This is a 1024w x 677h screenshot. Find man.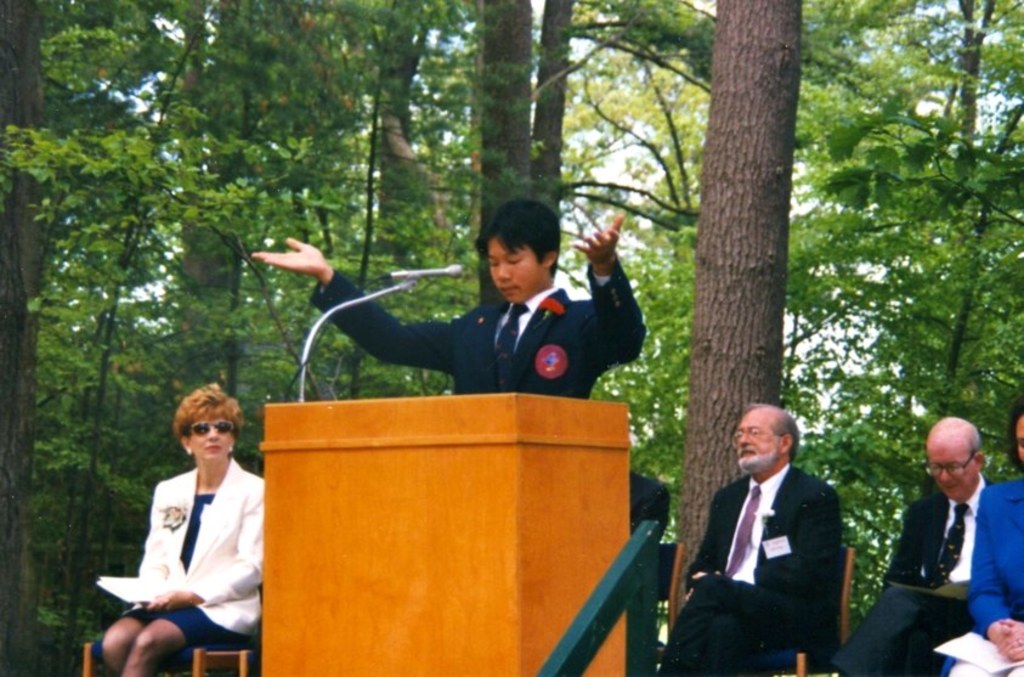
Bounding box: 657/404/852/672.
